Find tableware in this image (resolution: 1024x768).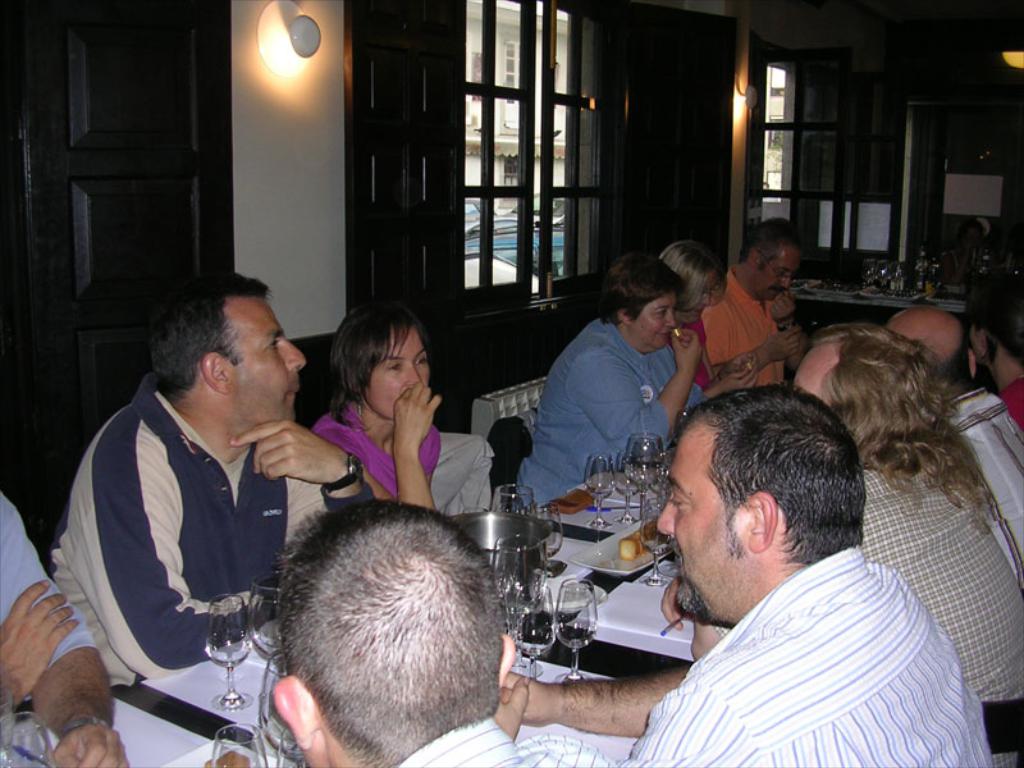
[276, 733, 310, 767].
